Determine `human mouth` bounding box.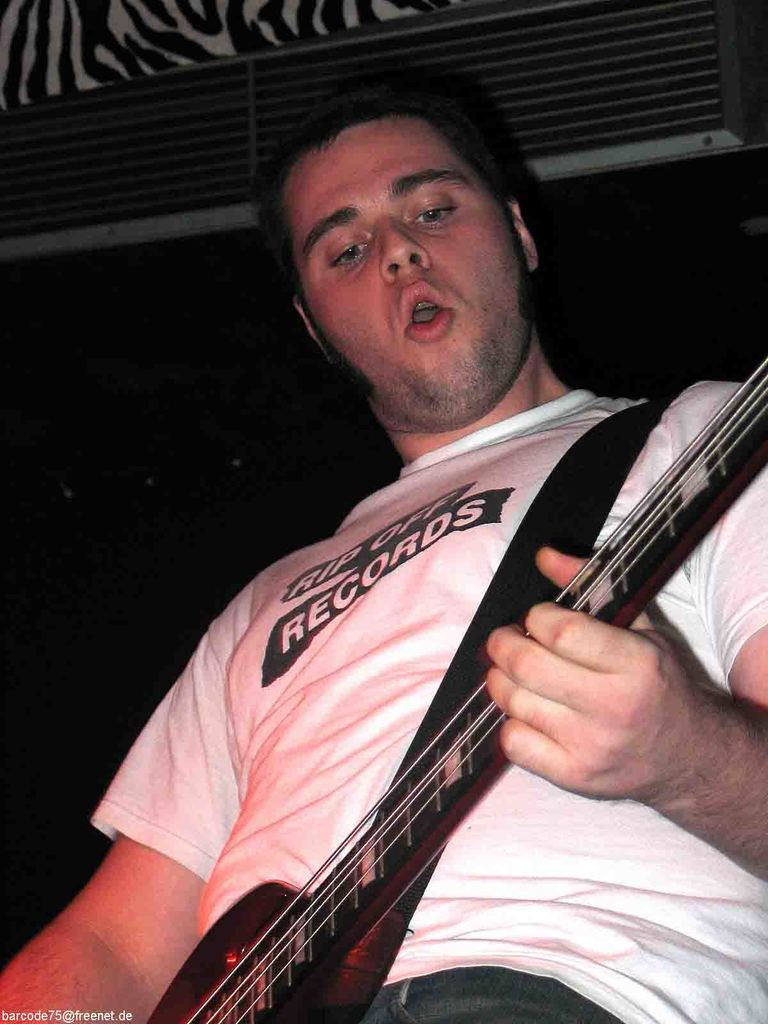
Determined: [404,287,452,333].
